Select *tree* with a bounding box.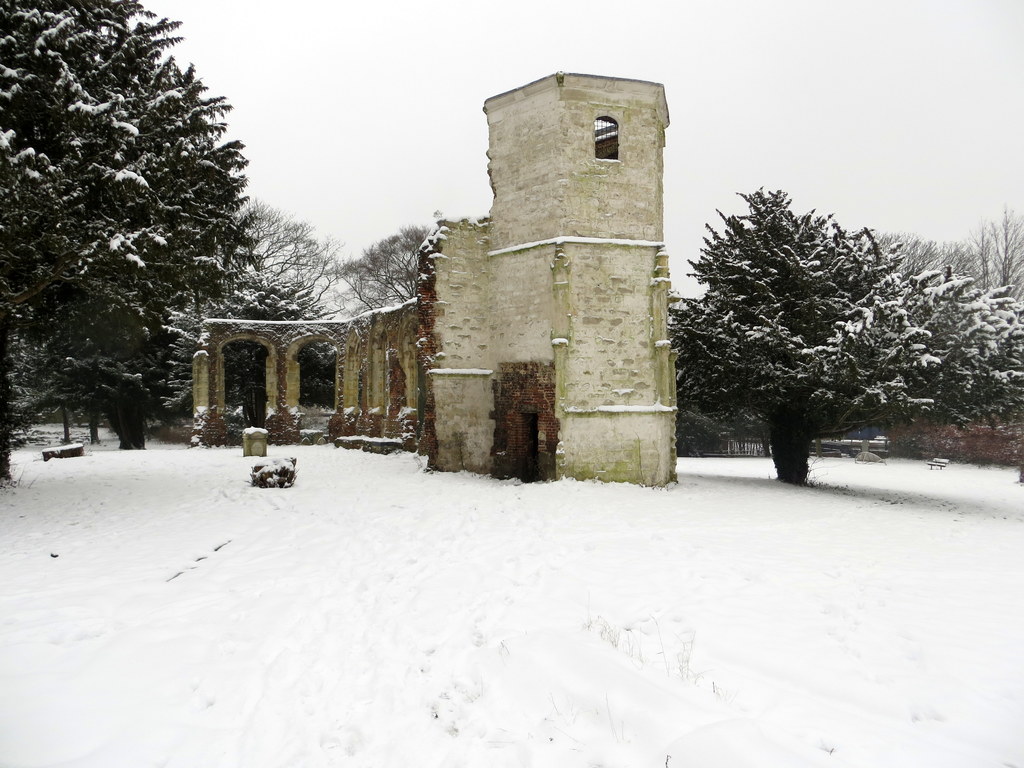
region(276, 197, 428, 329).
